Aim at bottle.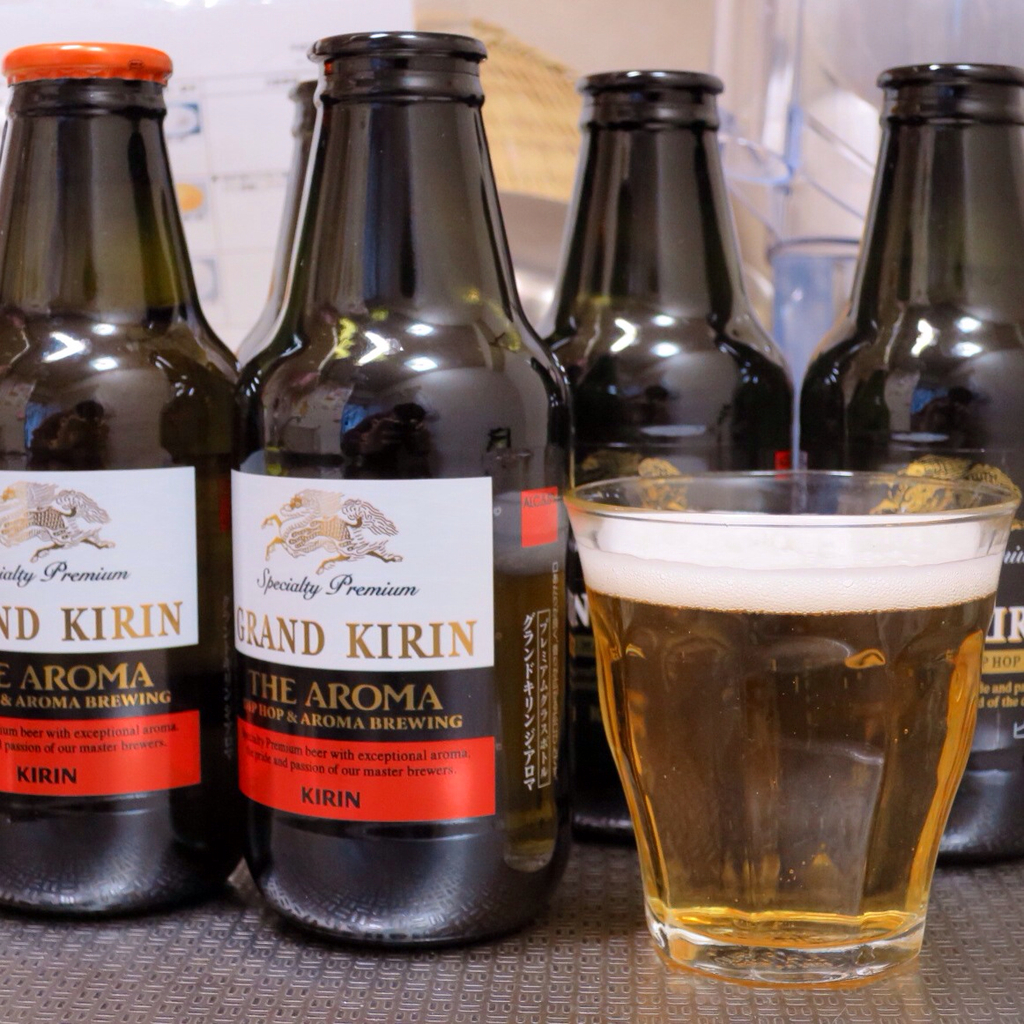
Aimed at select_region(230, 30, 578, 959).
